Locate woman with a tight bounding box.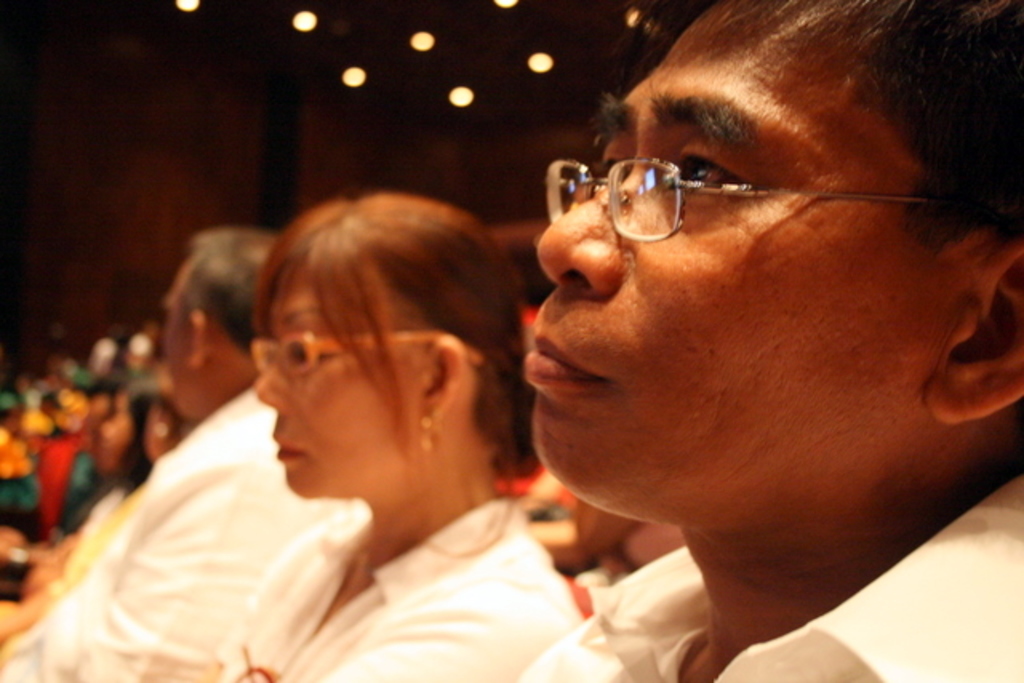
x1=176, y1=189, x2=557, y2=653.
